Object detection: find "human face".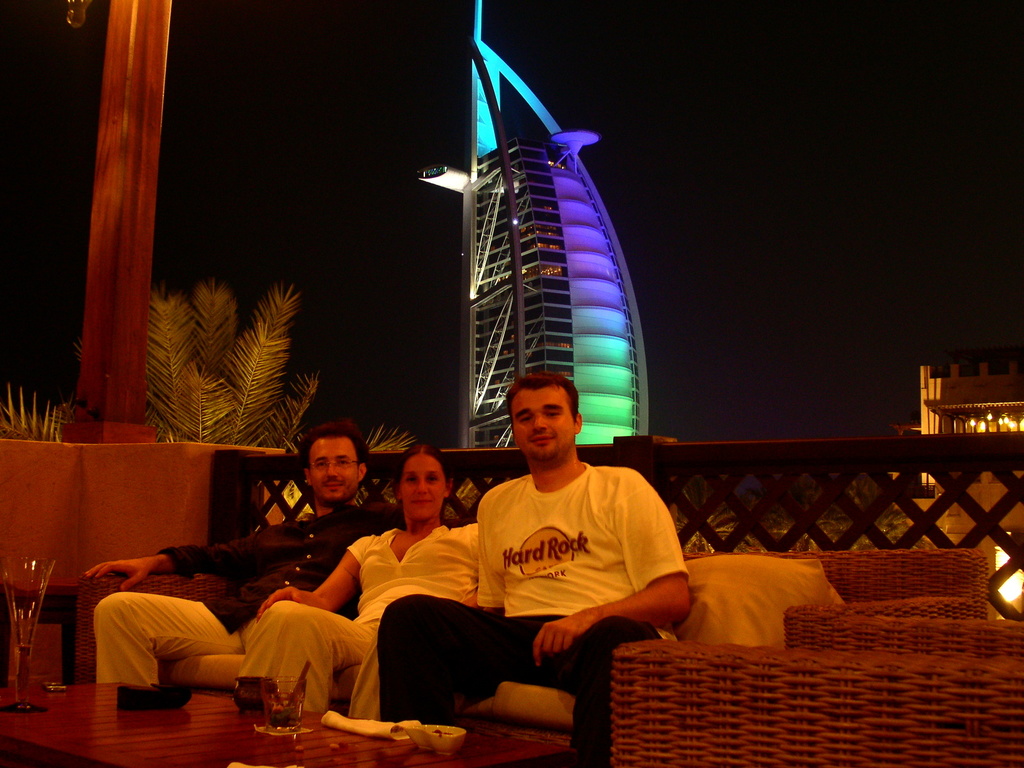
(511, 384, 577, 461).
